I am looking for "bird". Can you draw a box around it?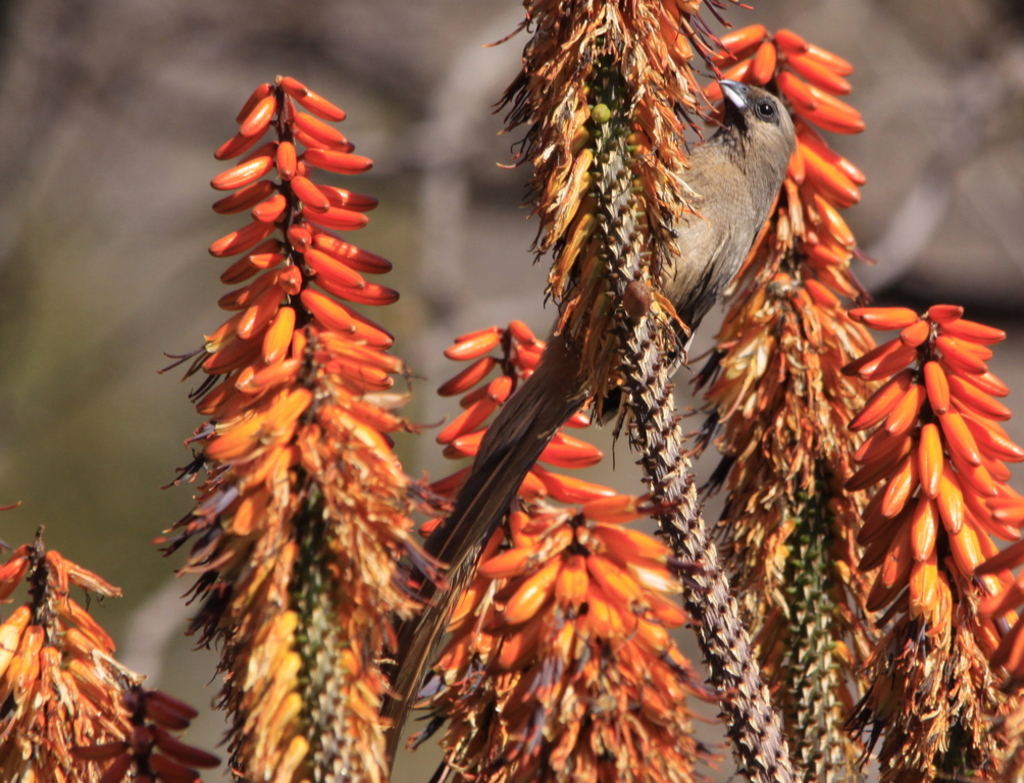
Sure, the bounding box is crop(388, 77, 800, 782).
